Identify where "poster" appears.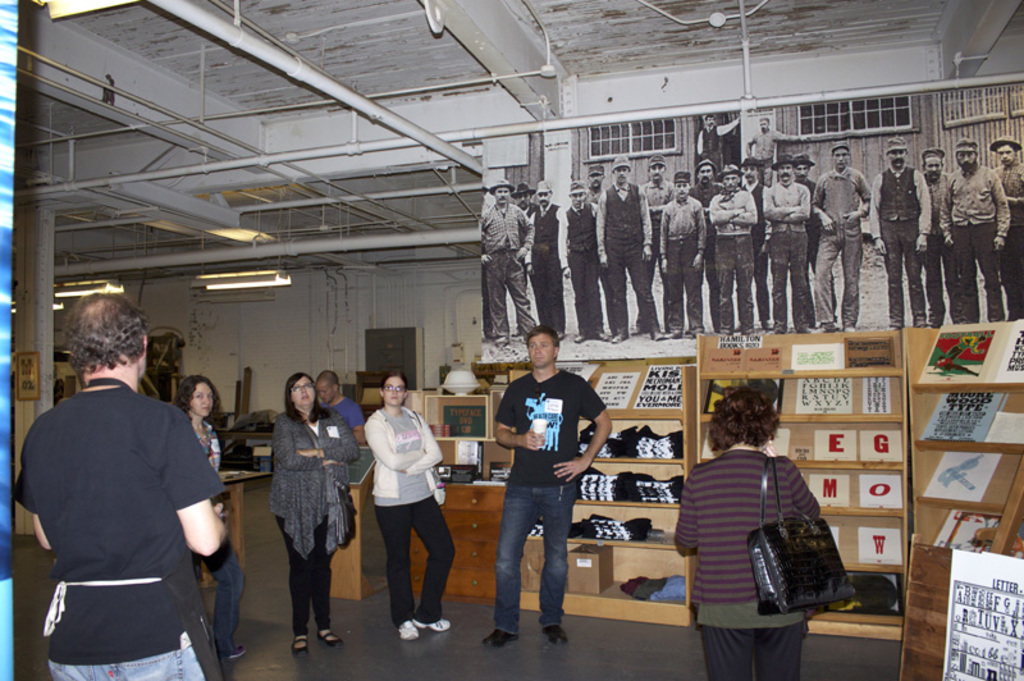
Appears at l=938, t=552, r=1023, b=680.
